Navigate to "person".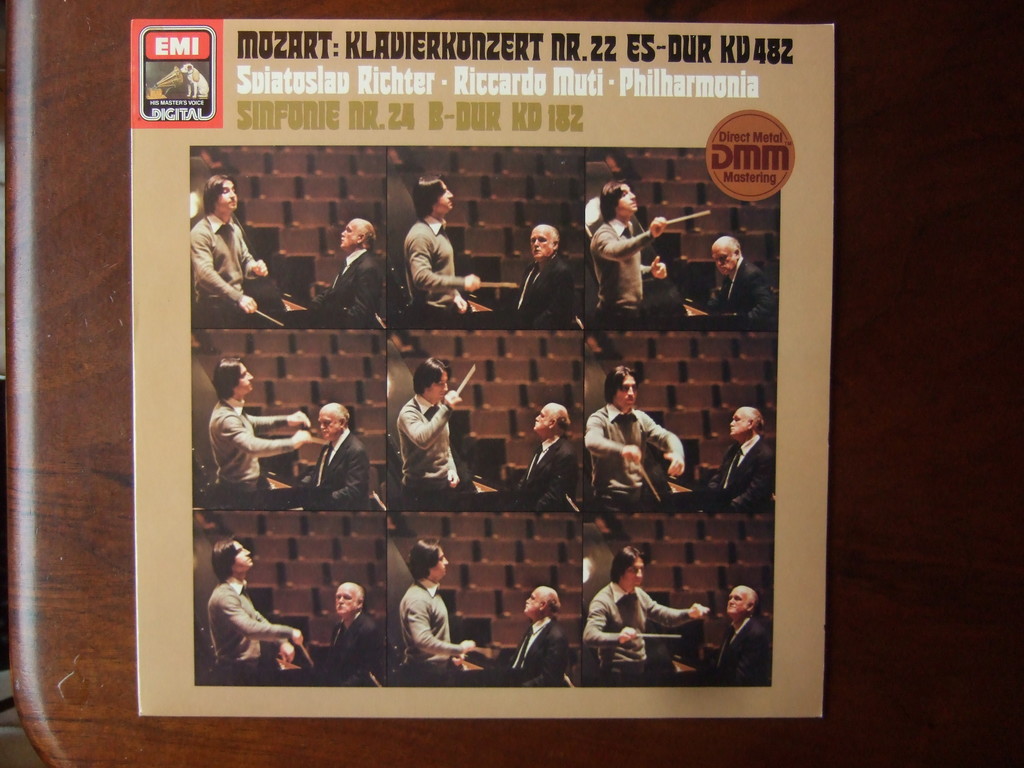
Navigation target: locate(584, 369, 684, 506).
